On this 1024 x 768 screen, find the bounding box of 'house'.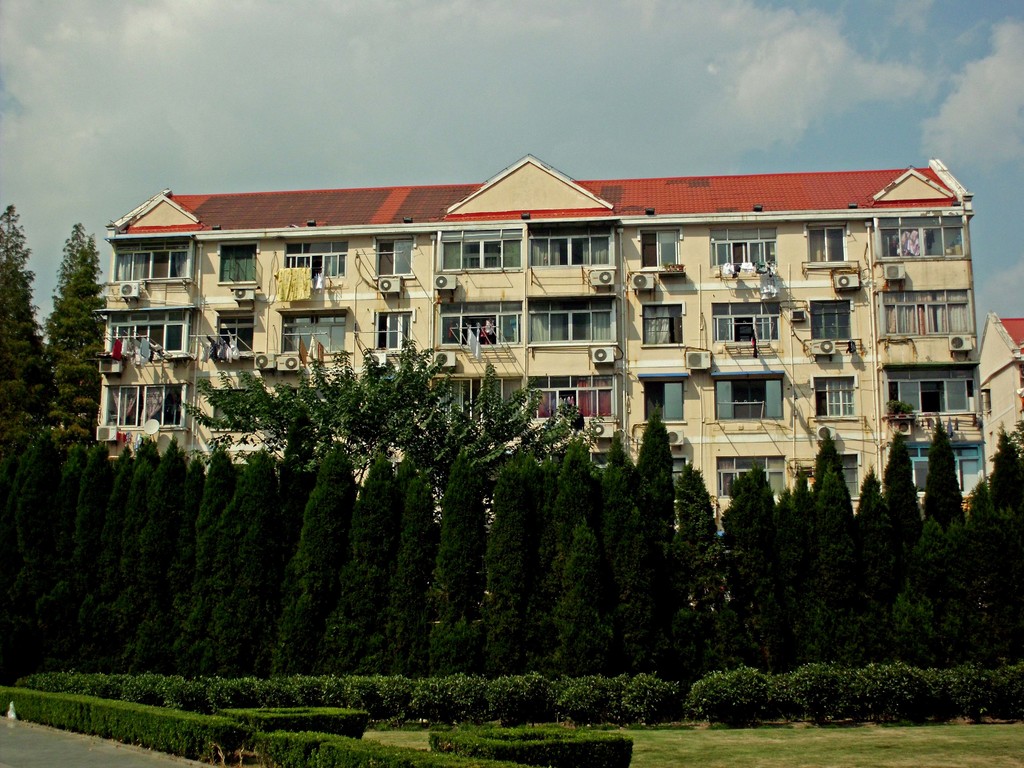
Bounding box: left=982, top=312, right=1023, bottom=472.
